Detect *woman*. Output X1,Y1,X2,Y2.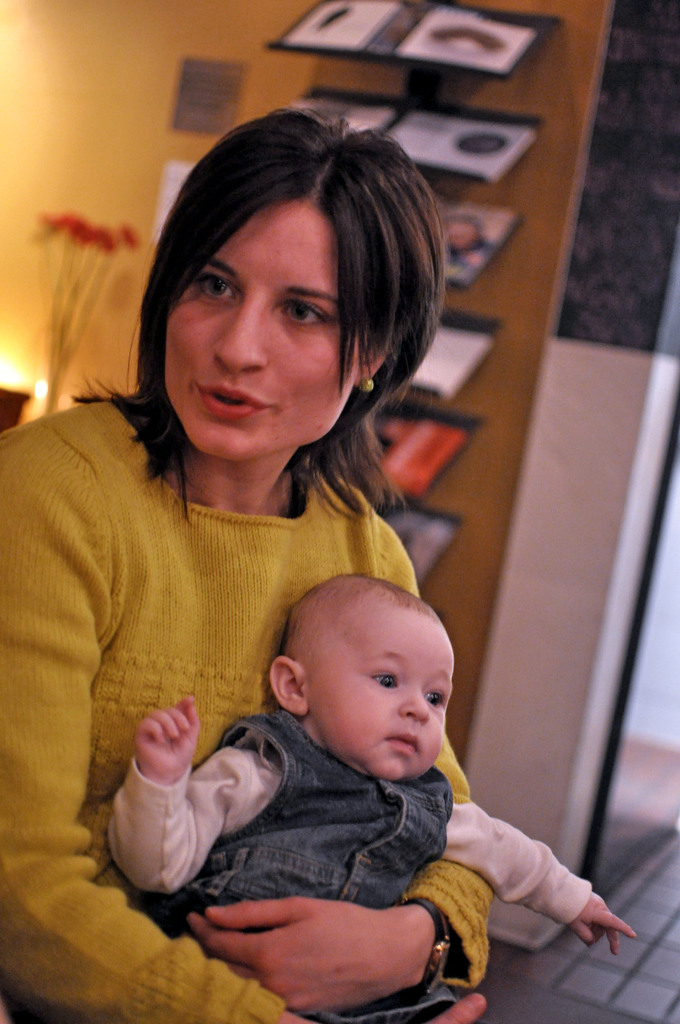
10,166,518,888.
